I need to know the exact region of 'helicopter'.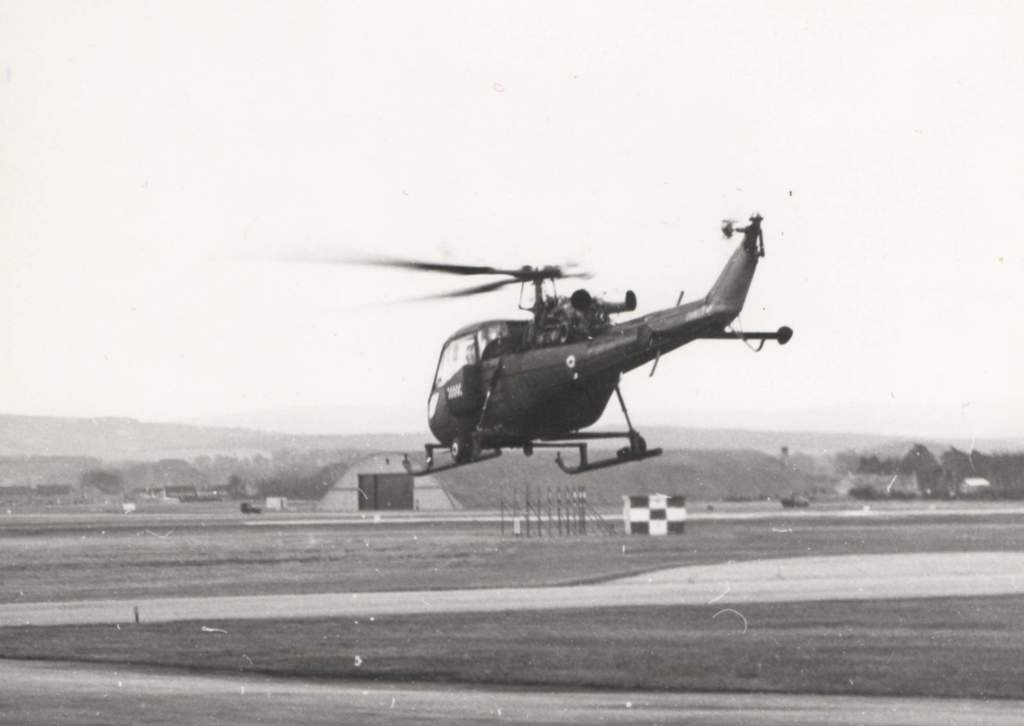
Region: [x1=316, y1=206, x2=802, y2=476].
